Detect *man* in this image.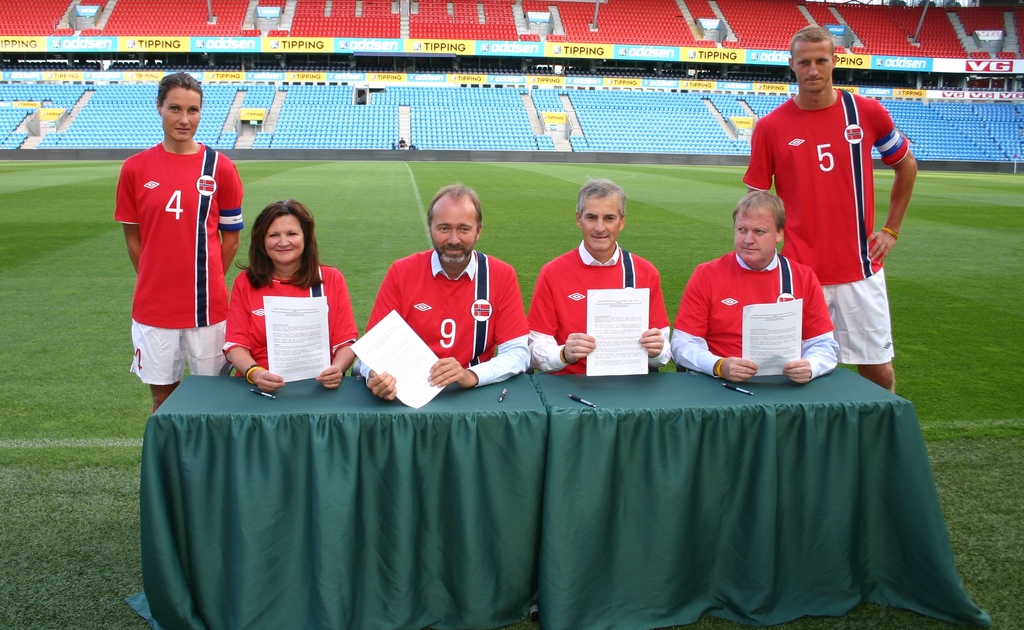
Detection: box(670, 188, 836, 384).
